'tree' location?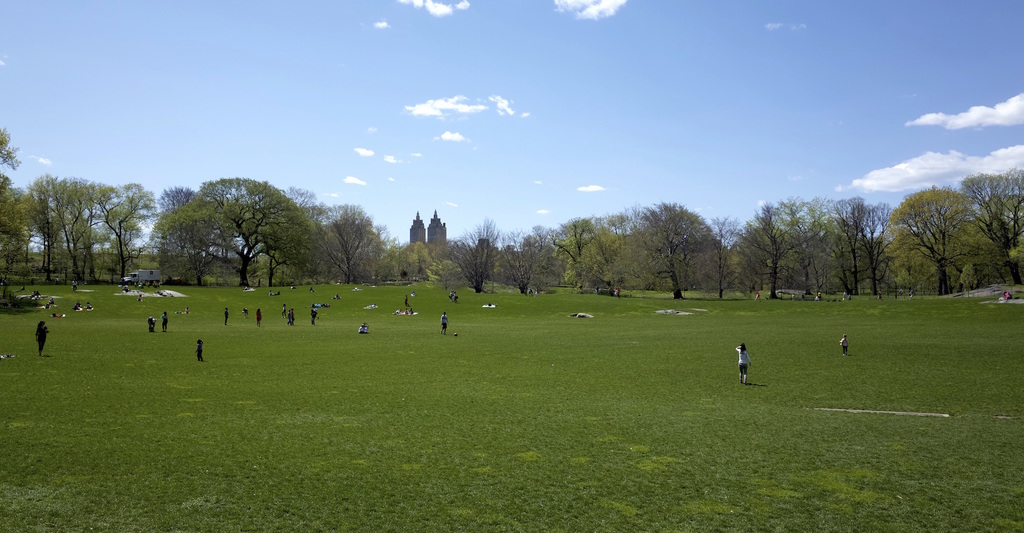
[x1=48, y1=166, x2=120, y2=287]
